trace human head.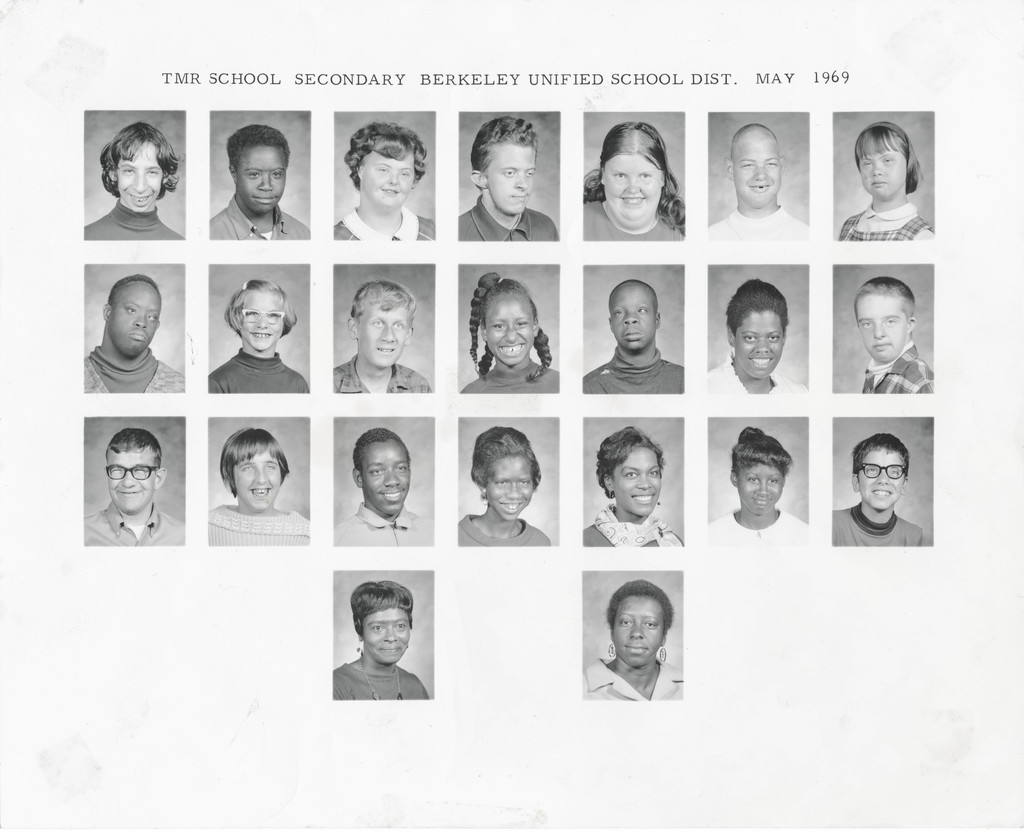
Traced to (left=102, top=272, right=162, bottom=358).
